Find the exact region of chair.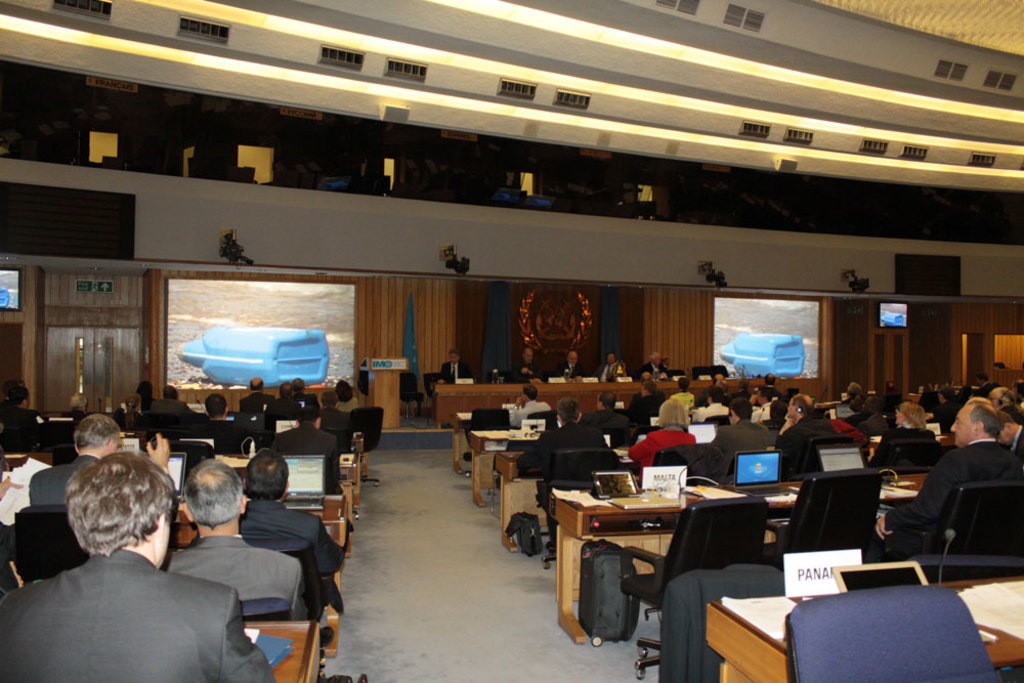
Exact region: [621,496,768,678].
